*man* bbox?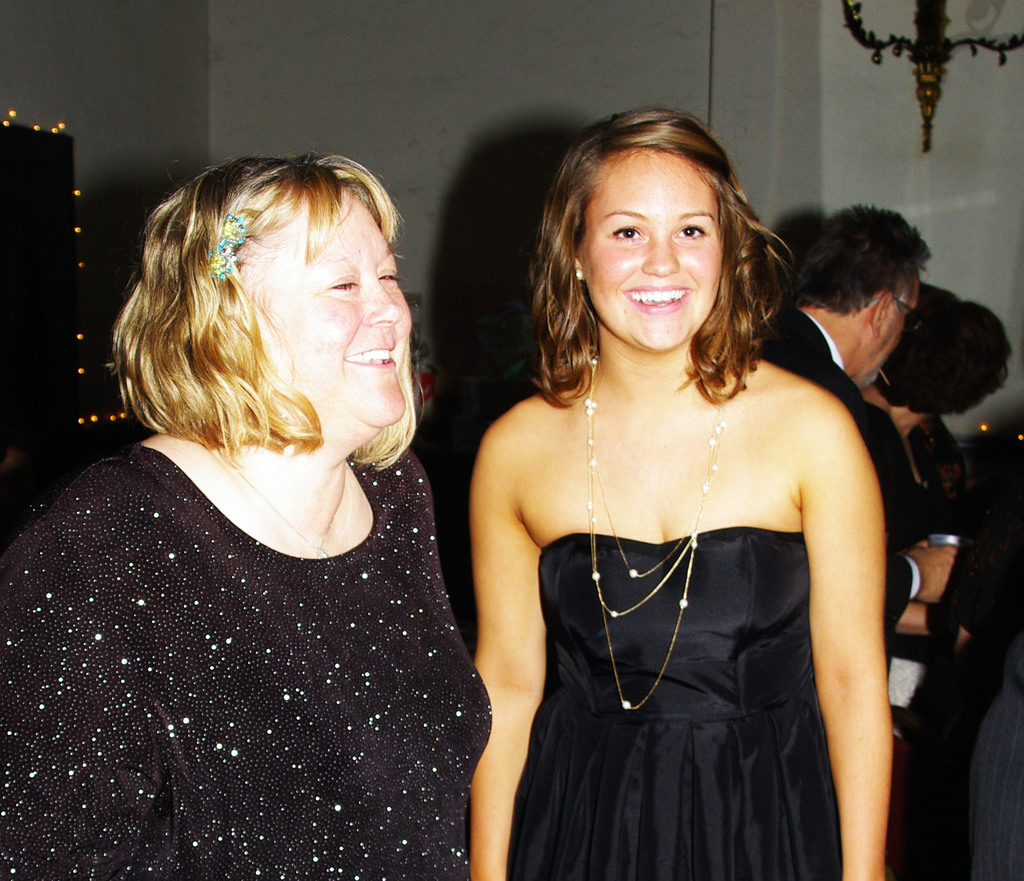
Rect(752, 204, 959, 654)
